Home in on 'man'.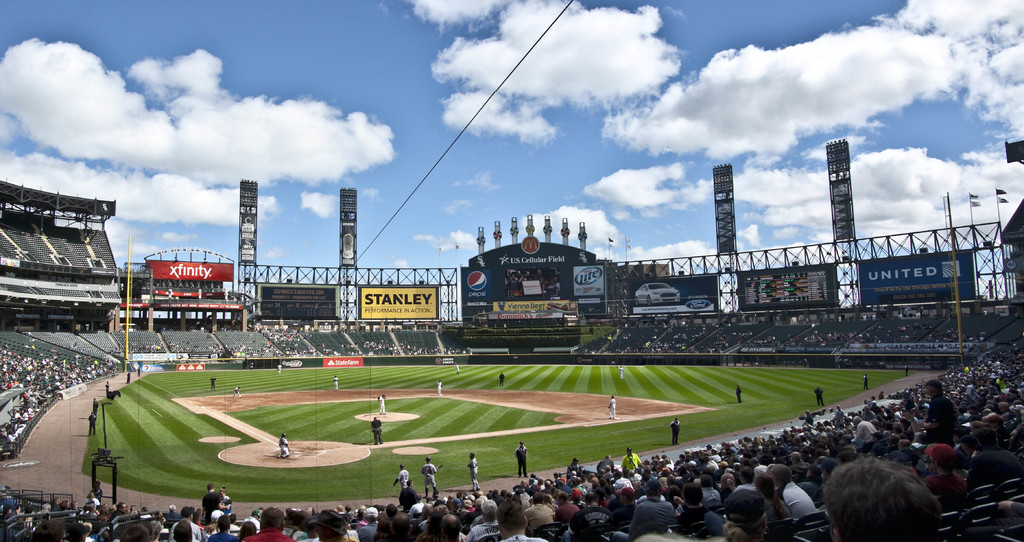
Homed in at {"x1": 234, "y1": 385, "x2": 241, "y2": 400}.
